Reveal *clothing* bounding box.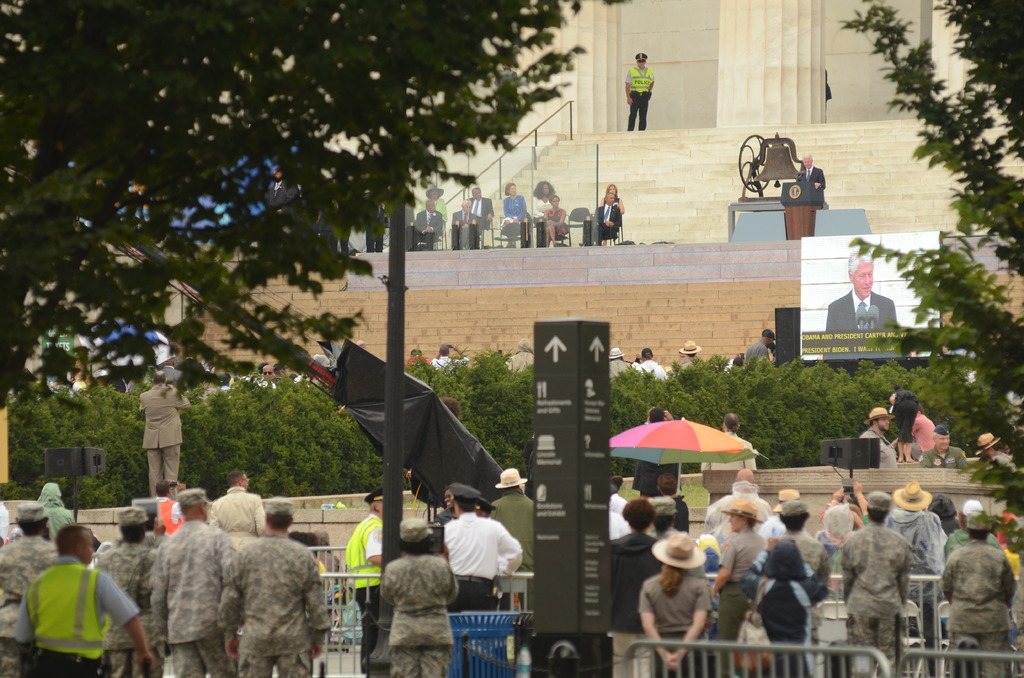
Revealed: bbox=[842, 520, 915, 674].
